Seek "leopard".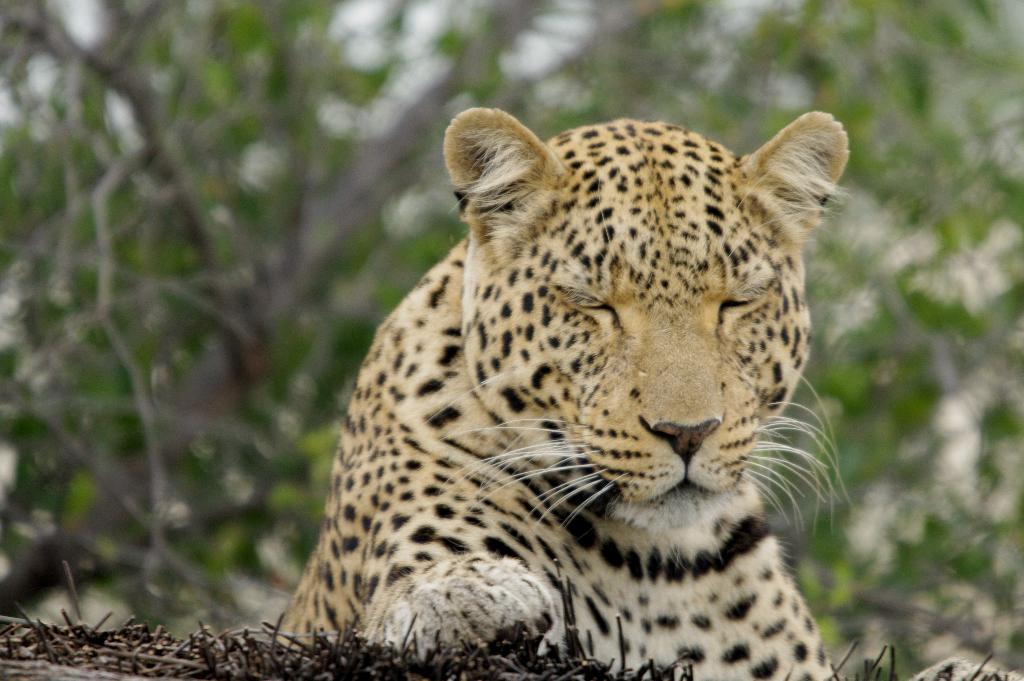
(276,109,1007,680).
